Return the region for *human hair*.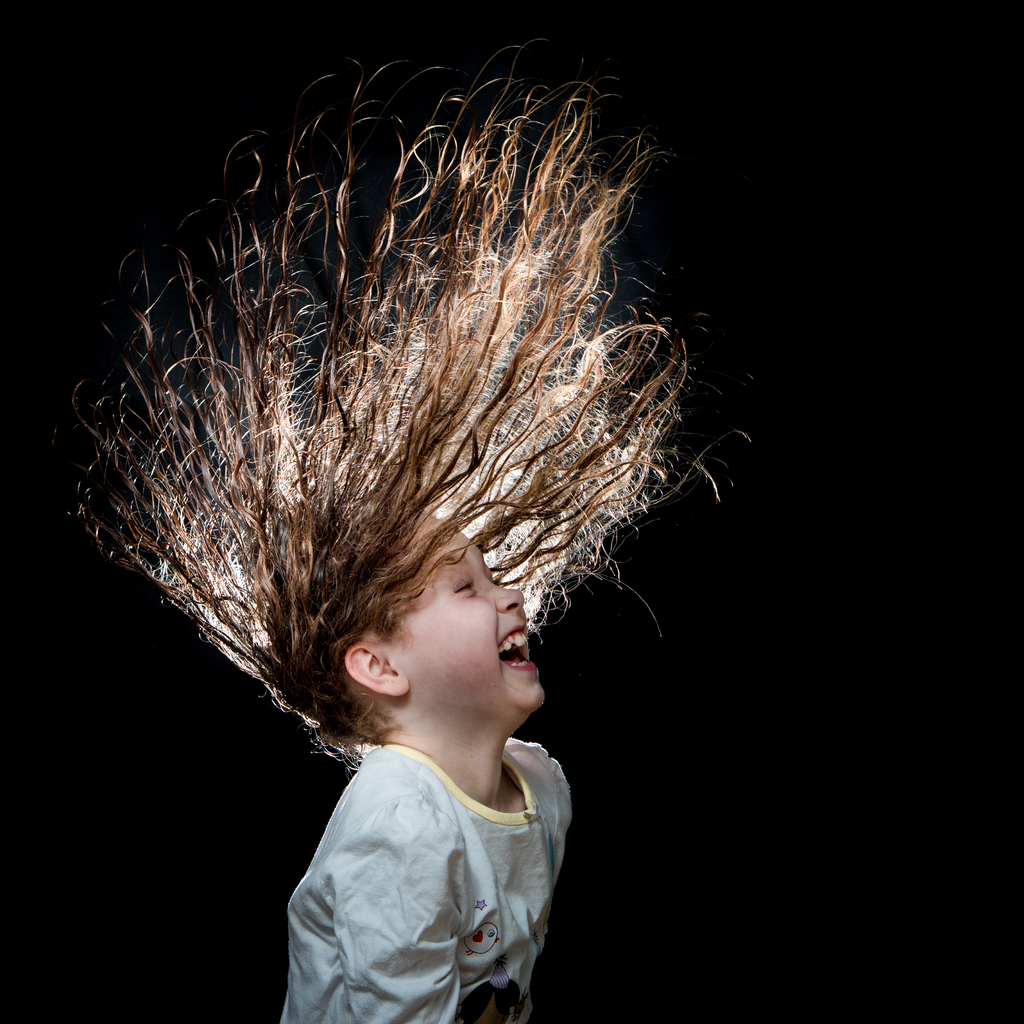
Rect(104, 62, 693, 843).
